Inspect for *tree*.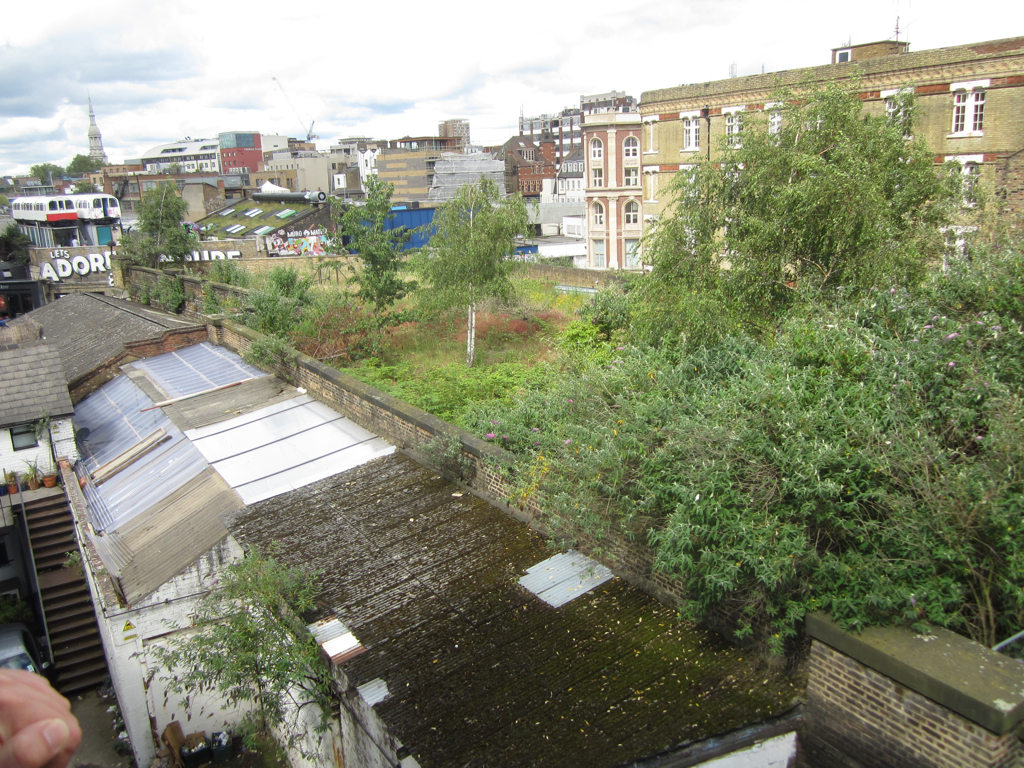
Inspection: <box>312,175,412,371</box>.
